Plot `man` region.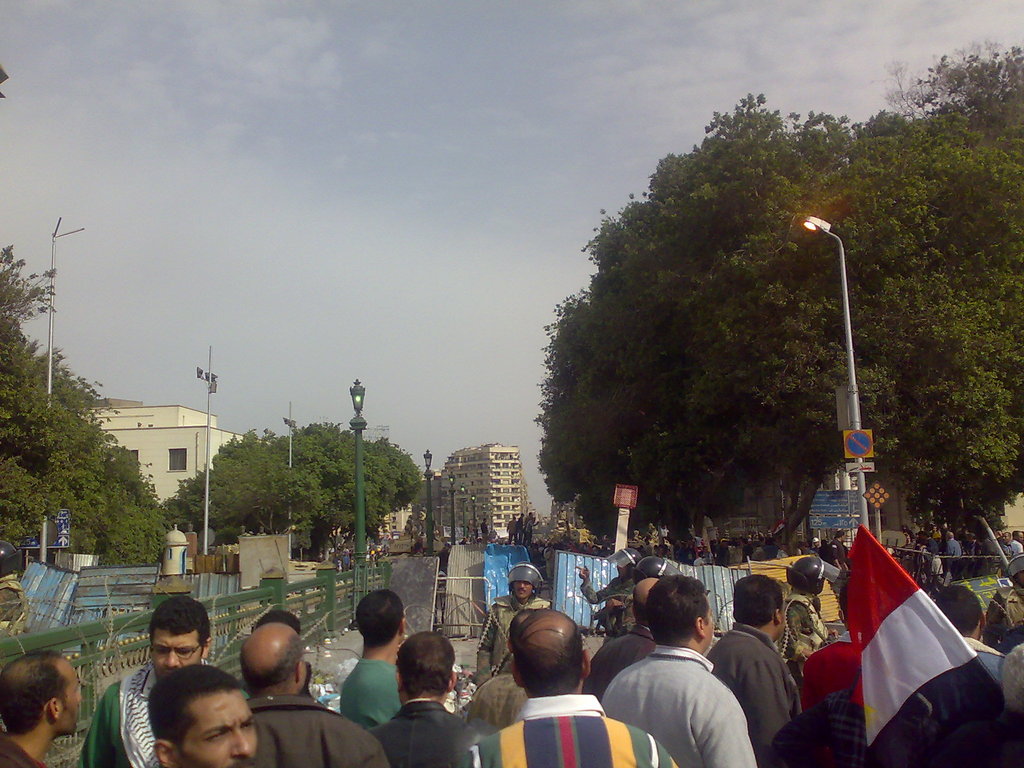
Plotted at (x1=154, y1=666, x2=258, y2=767).
